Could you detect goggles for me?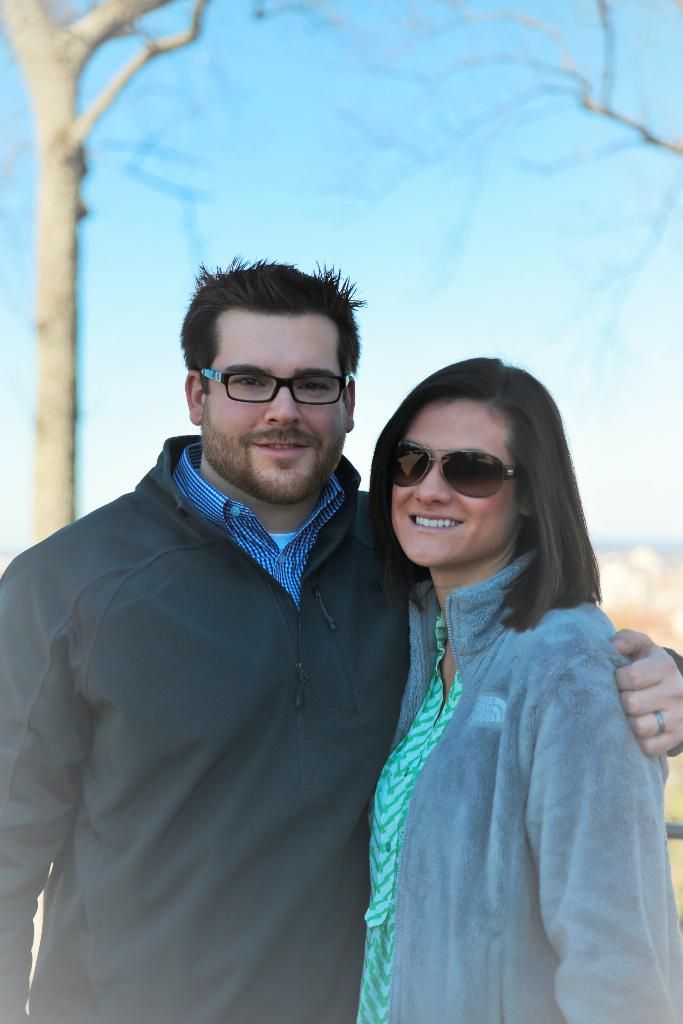
Detection result: [192,358,351,410].
